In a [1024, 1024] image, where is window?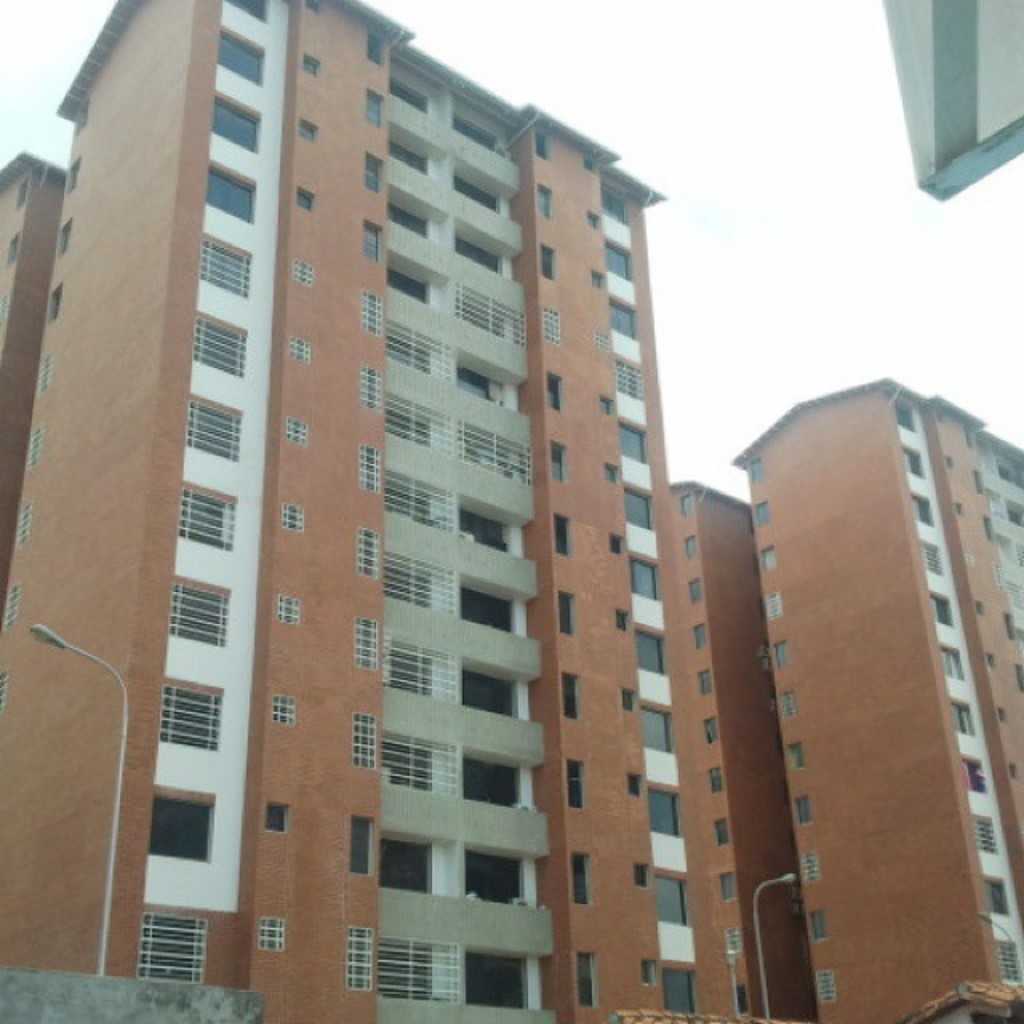
bbox=[198, 315, 242, 381].
